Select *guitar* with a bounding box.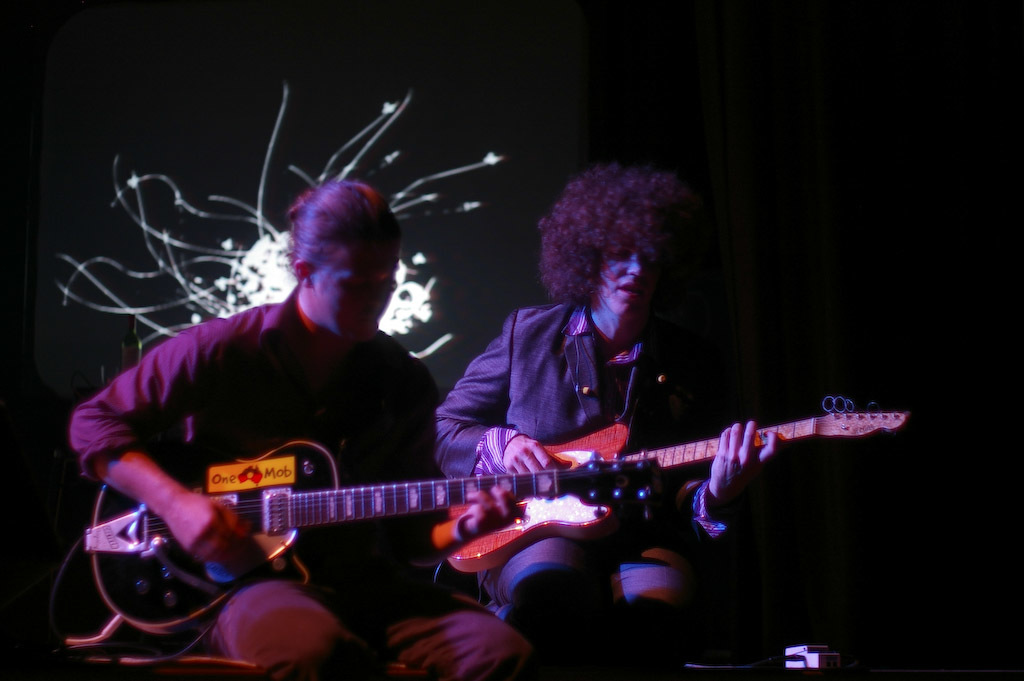
x1=426, y1=394, x2=912, y2=580.
